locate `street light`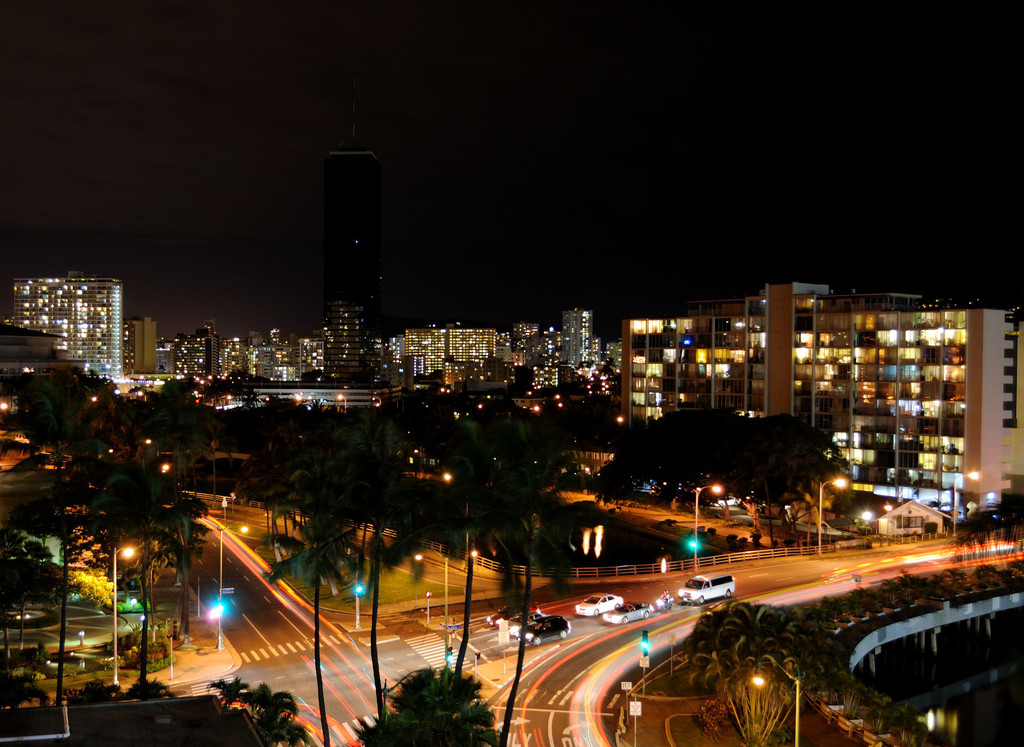
box(747, 654, 797, 746)
